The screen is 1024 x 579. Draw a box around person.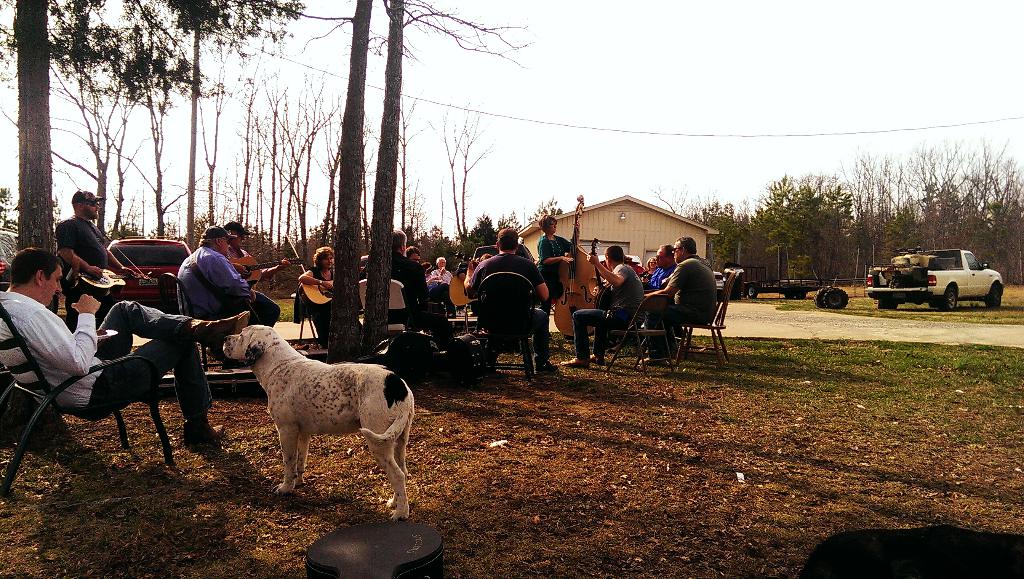
[301, 241, 325, 333].
